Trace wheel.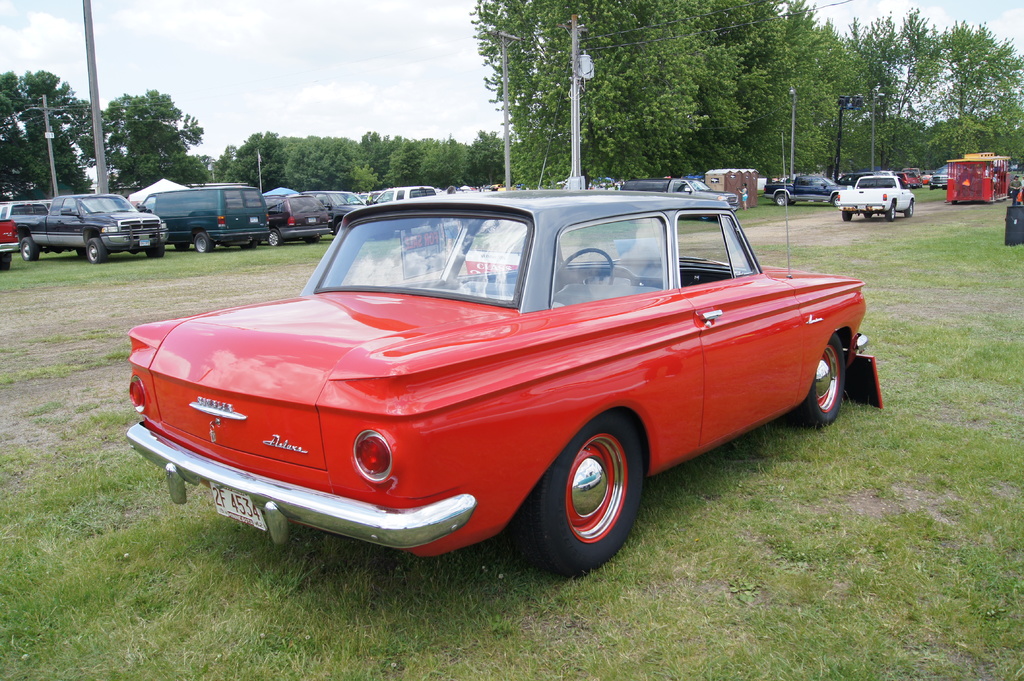
Traced to detection(562, 247, 616, 284).
